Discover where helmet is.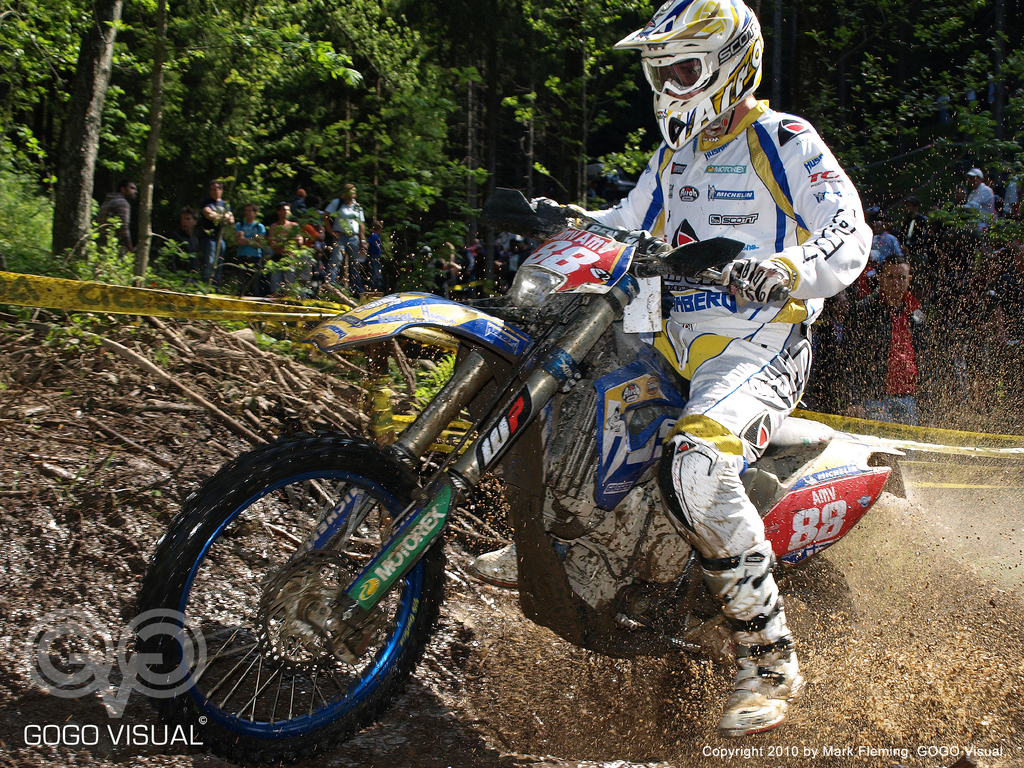
Discovered at {"left": 614, "top": 10, "right": 777, "bottom": 140}.
